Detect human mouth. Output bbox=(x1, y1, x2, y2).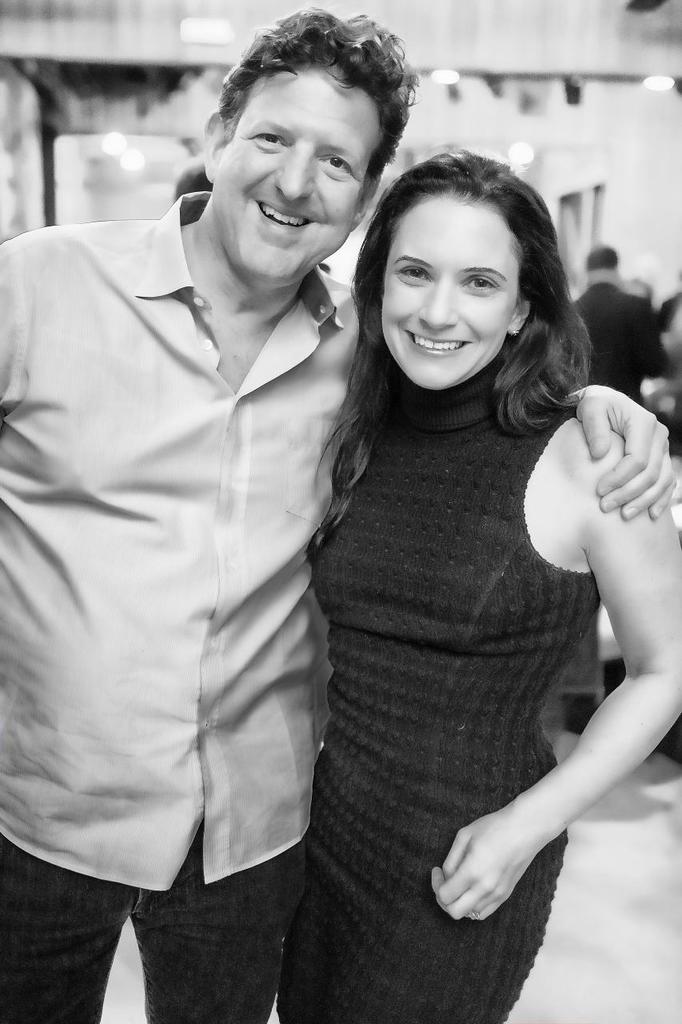
bbox=(402, 330, 465, 357).
